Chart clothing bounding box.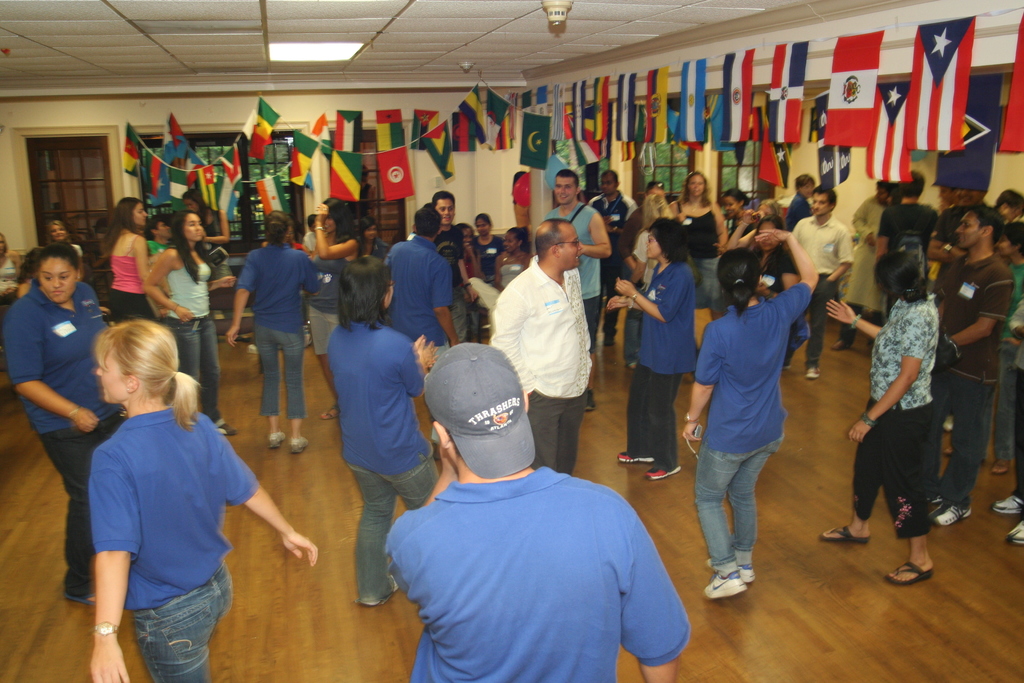
Charted: 850/293/940/536.
